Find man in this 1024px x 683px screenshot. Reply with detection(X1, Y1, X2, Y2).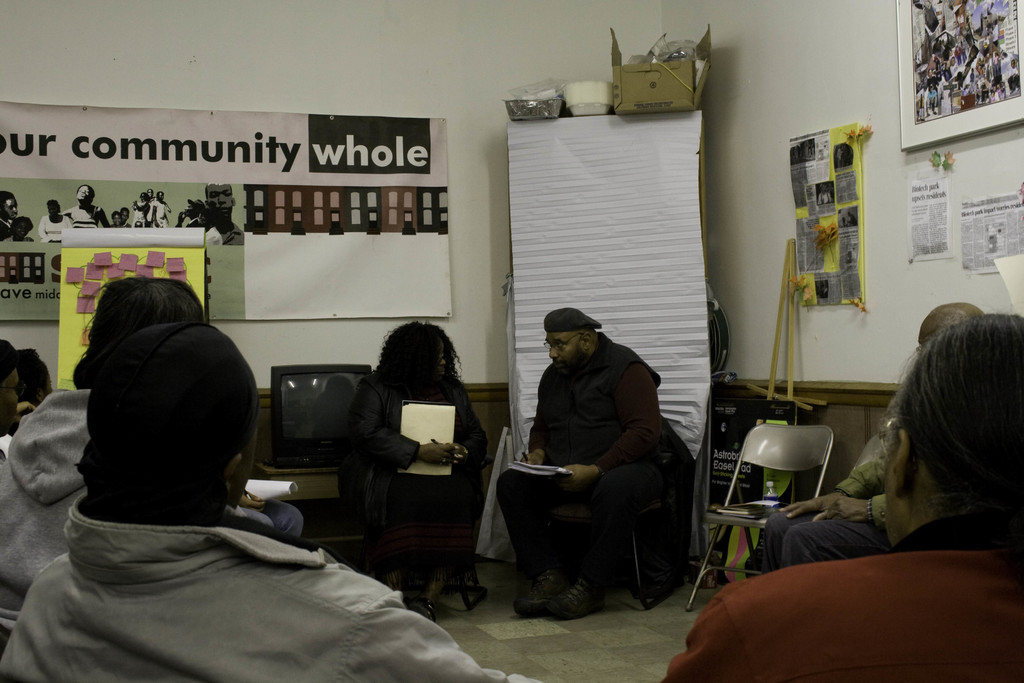
detection(744, 304, 986, 570).
